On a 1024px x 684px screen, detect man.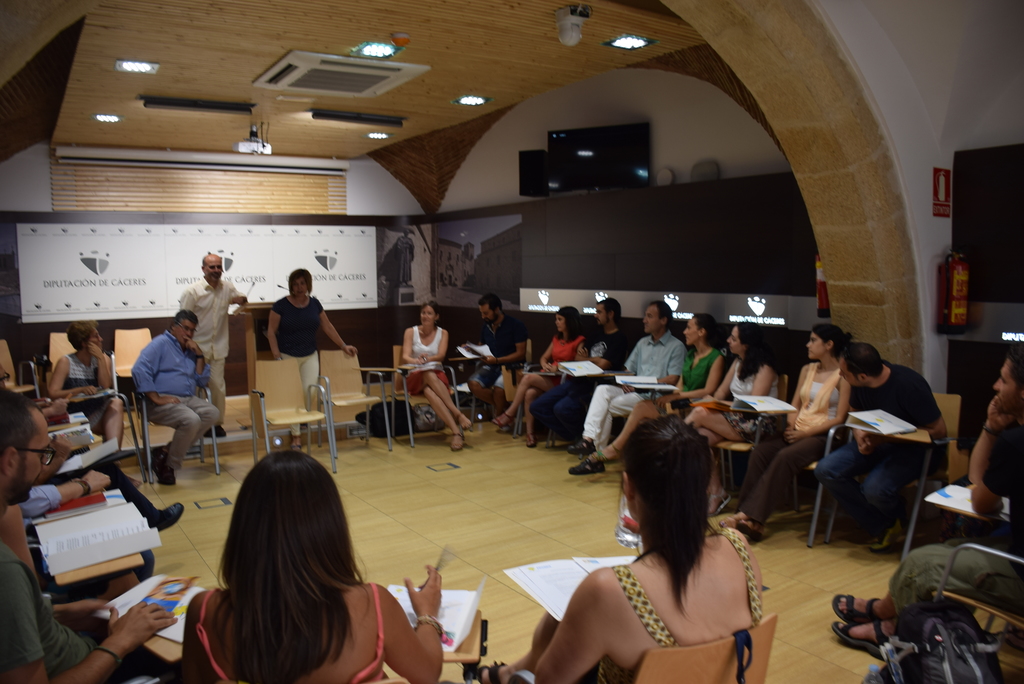
(x1=529, y1=296, x2=631, y2=443).
